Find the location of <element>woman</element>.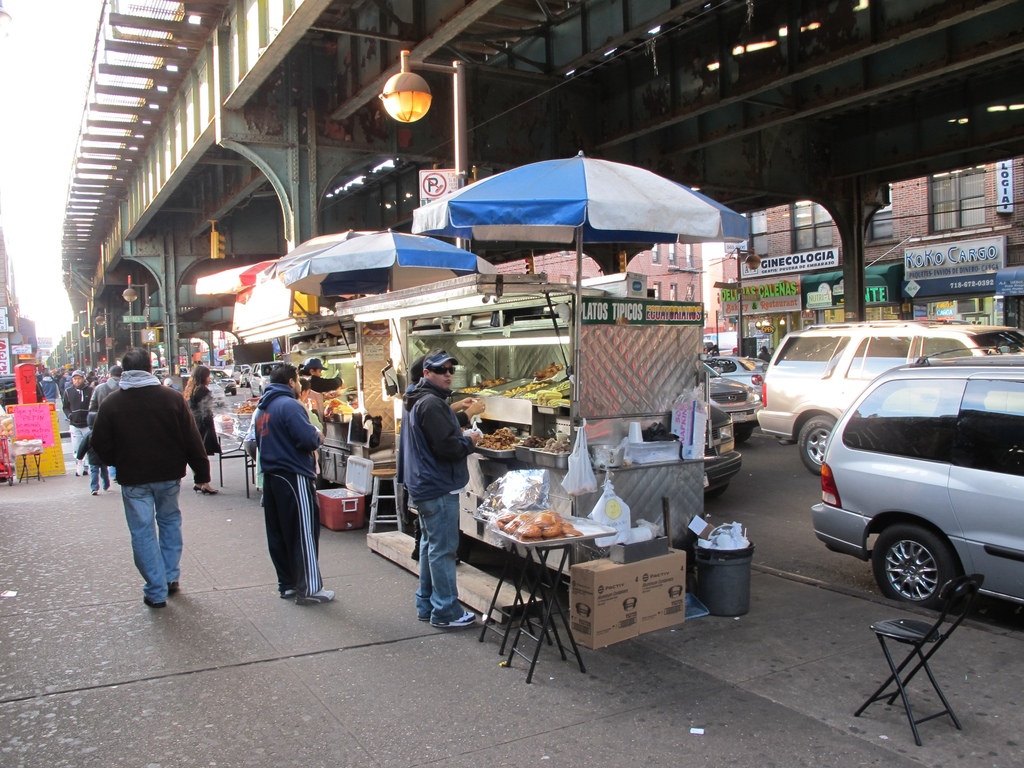
Location: (183, 365, 218, 499).
